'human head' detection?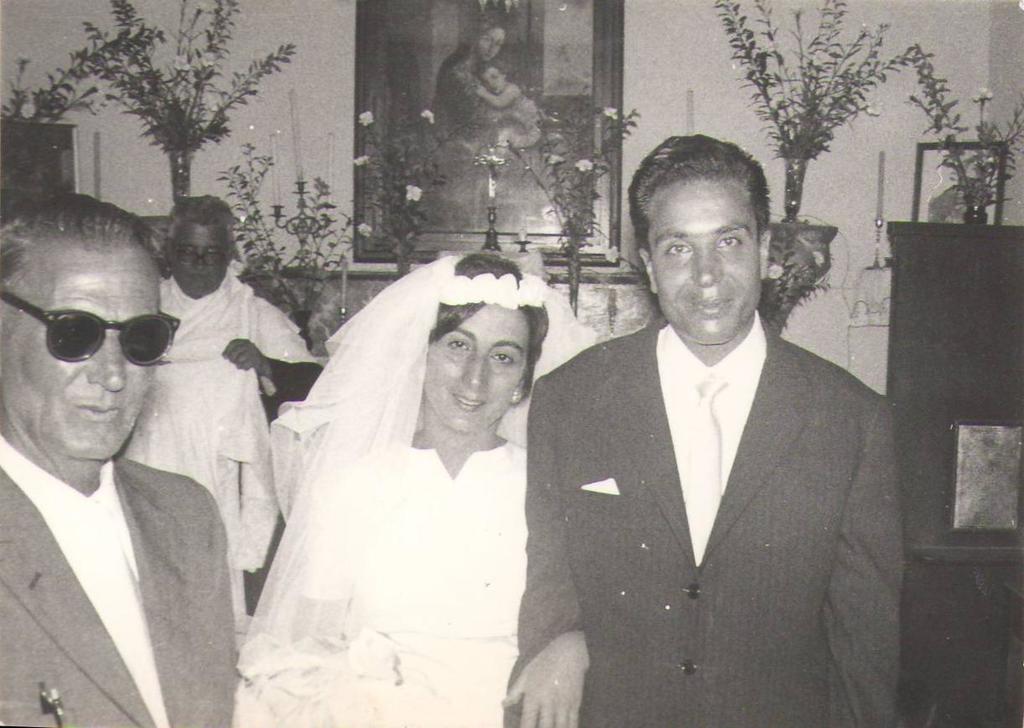
locate(629, 132, 775, 332)
